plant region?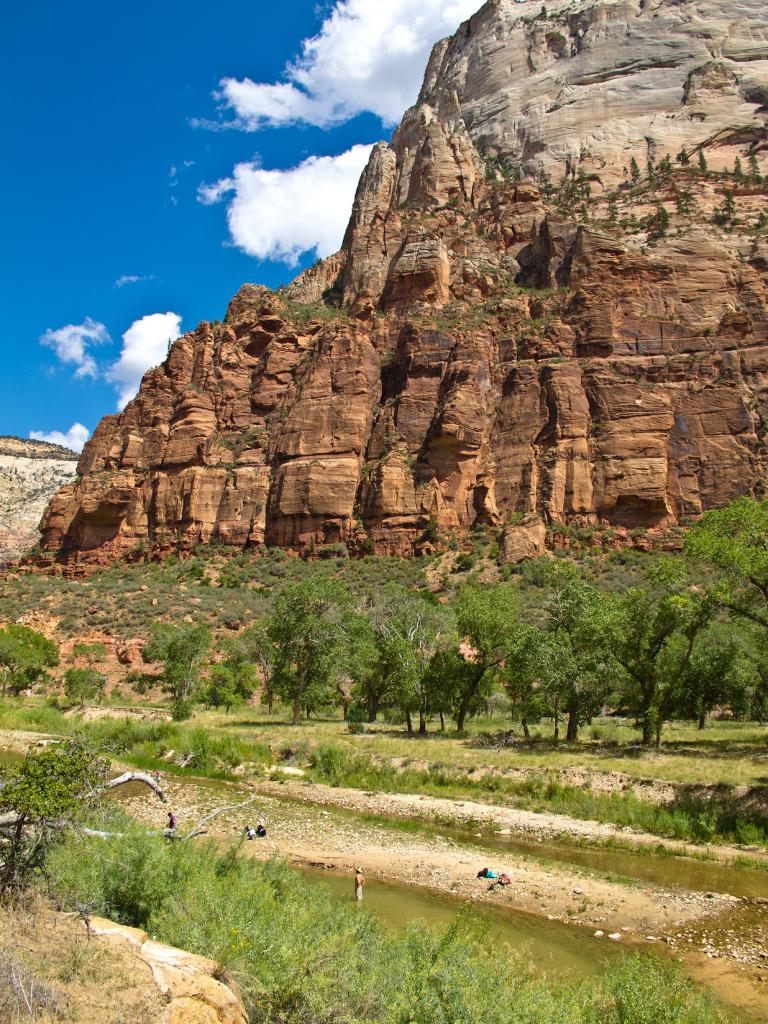
x1=480 y1=195 x2=488 y2=204
